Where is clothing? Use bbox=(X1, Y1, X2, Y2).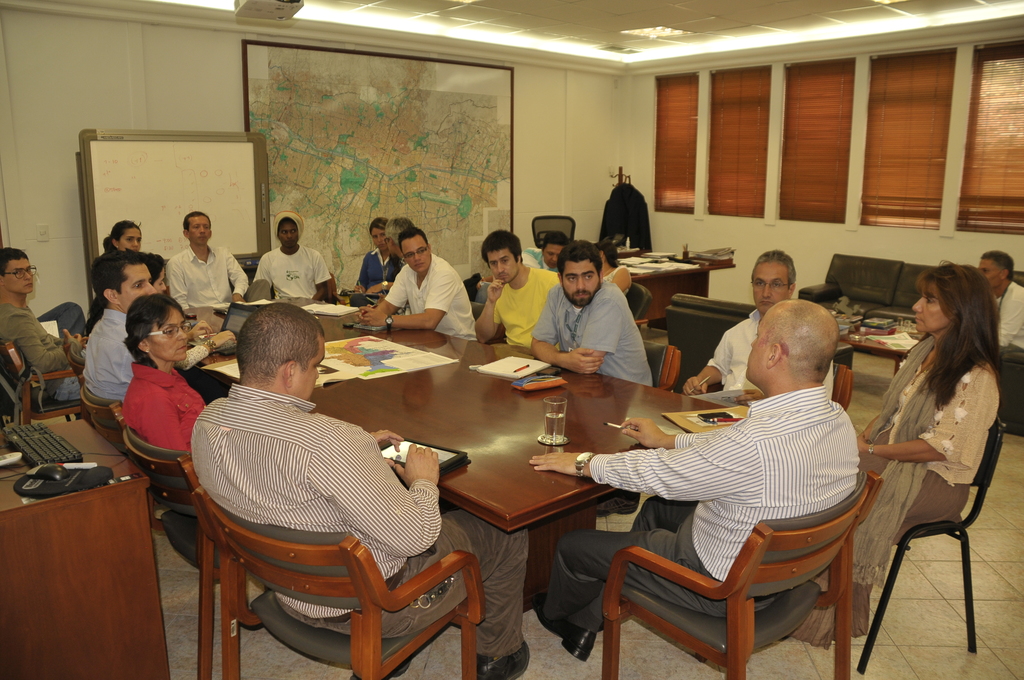
bbox=(518, 247, 554, 271).
